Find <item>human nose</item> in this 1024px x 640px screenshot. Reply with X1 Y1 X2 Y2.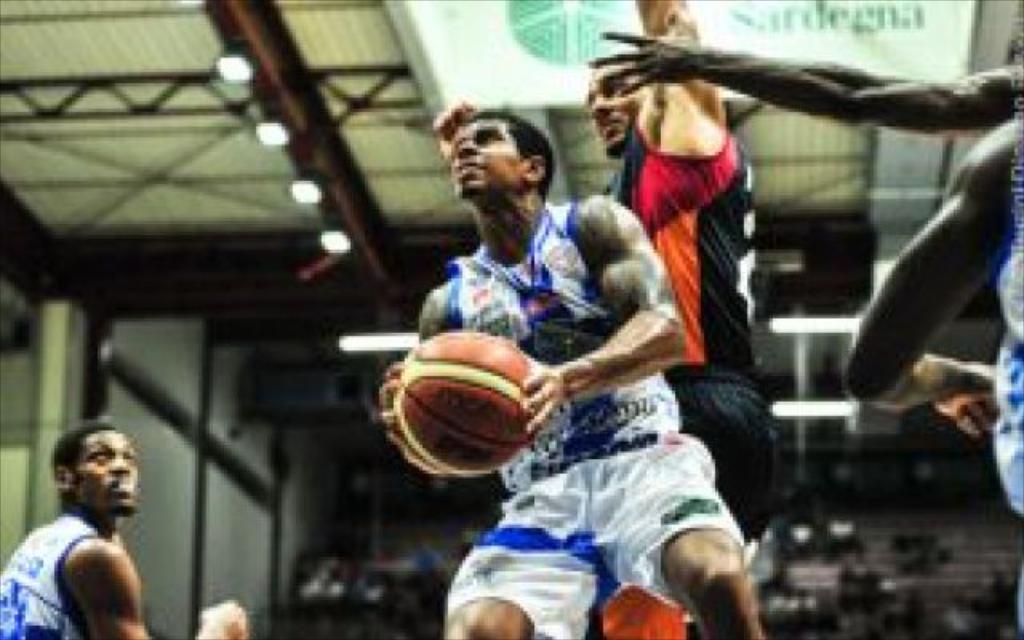
458 141 483 158.
